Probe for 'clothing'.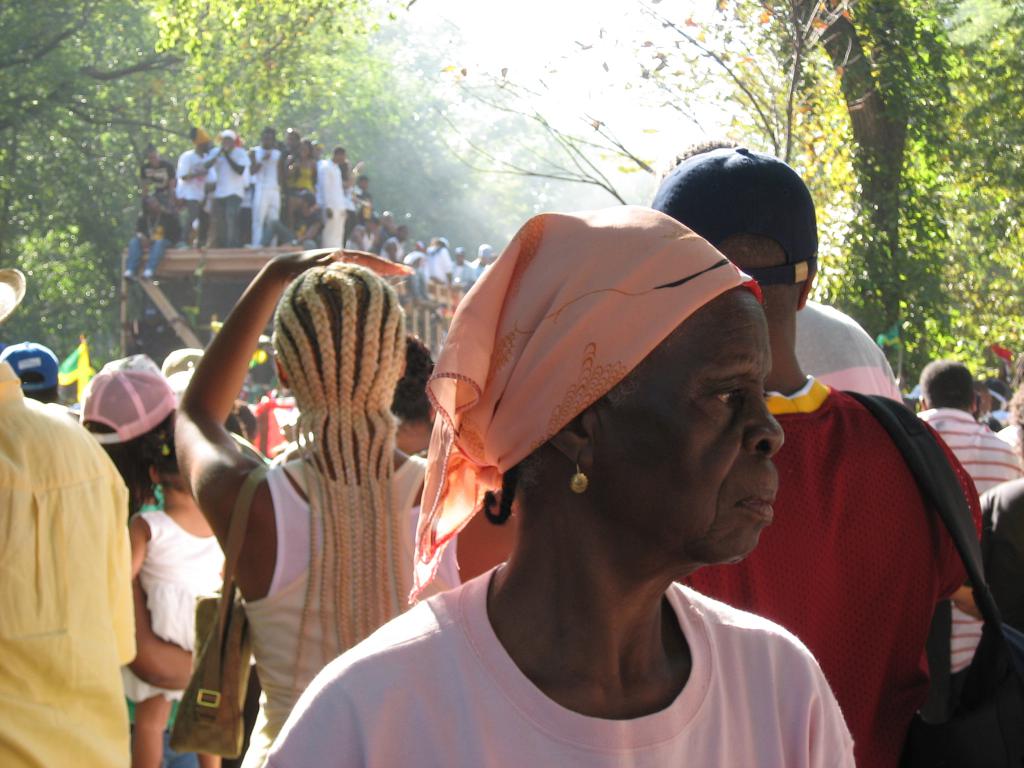
Probe result: (left=409, top=246, right=431, bottom=276).
